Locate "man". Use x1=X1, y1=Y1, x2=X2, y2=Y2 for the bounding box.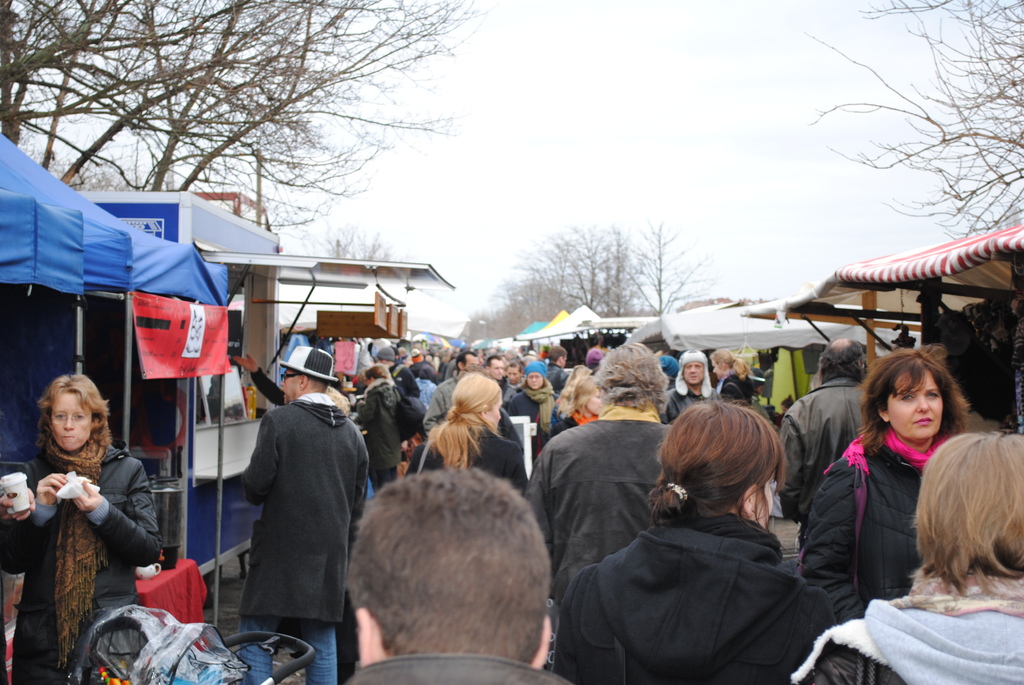
x1=779, y1=335, x2=870, y2=528.
